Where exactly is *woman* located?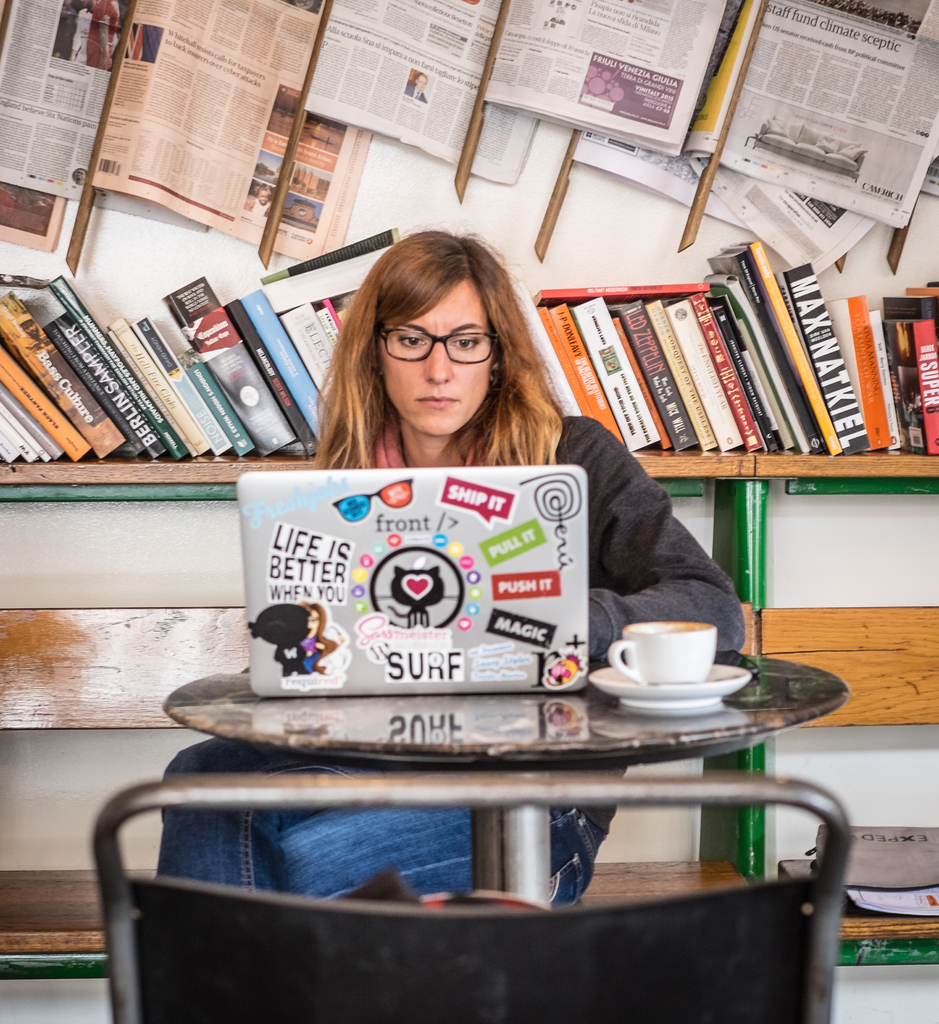
Its bounding box is box(156, 224, 736, 916).
